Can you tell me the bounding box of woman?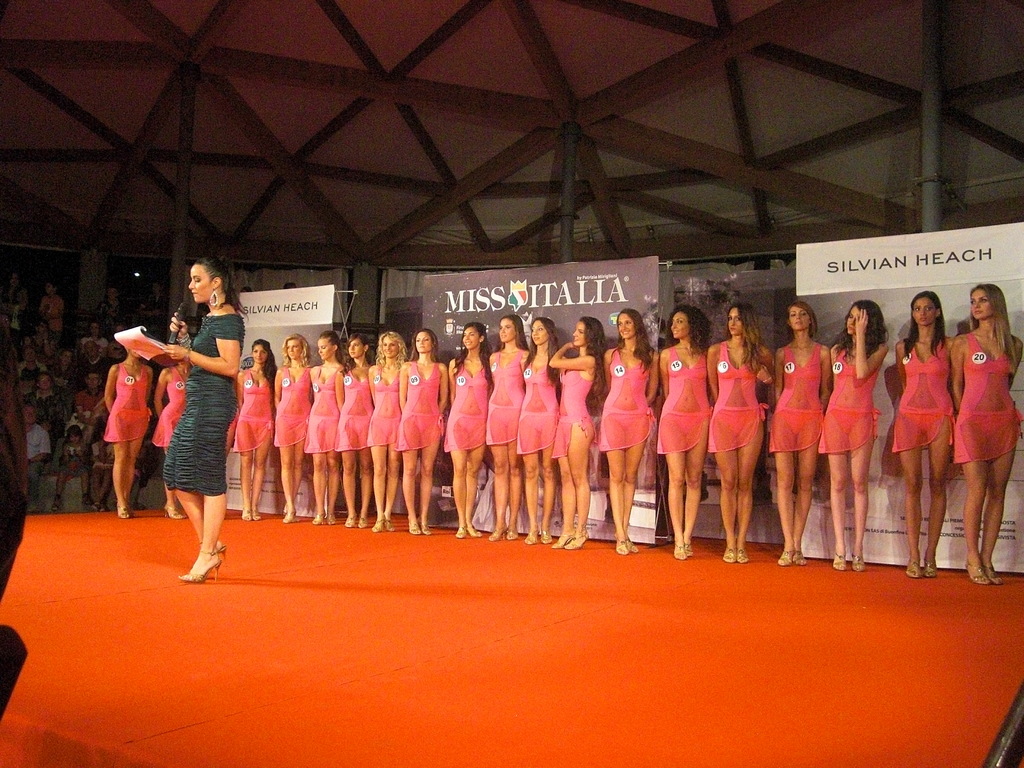
locate(99, 326, 156, 519).
